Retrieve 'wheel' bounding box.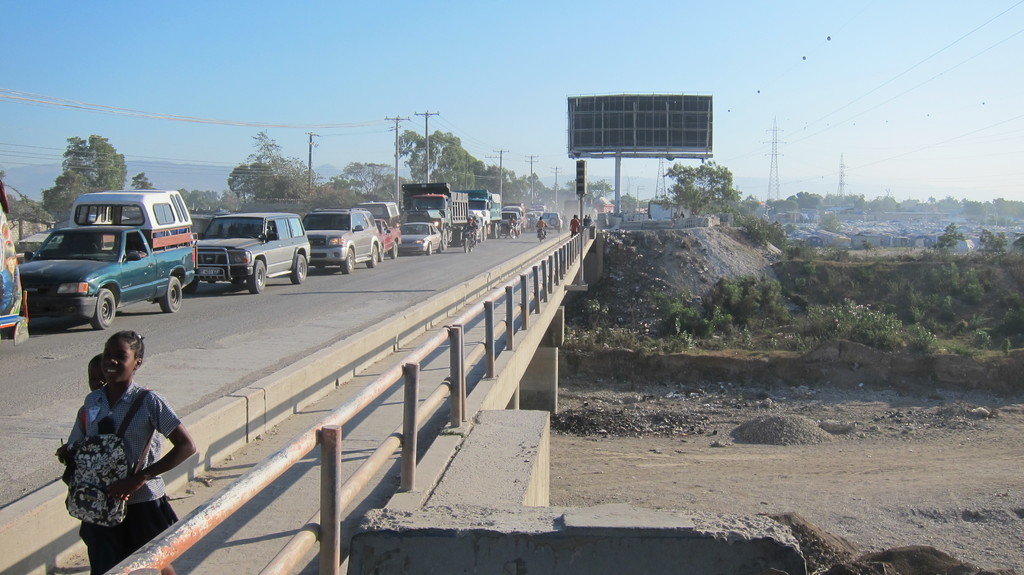
Bounding box: {"left": 370, "top": 245, "right": 379, "bottom": 268}.
